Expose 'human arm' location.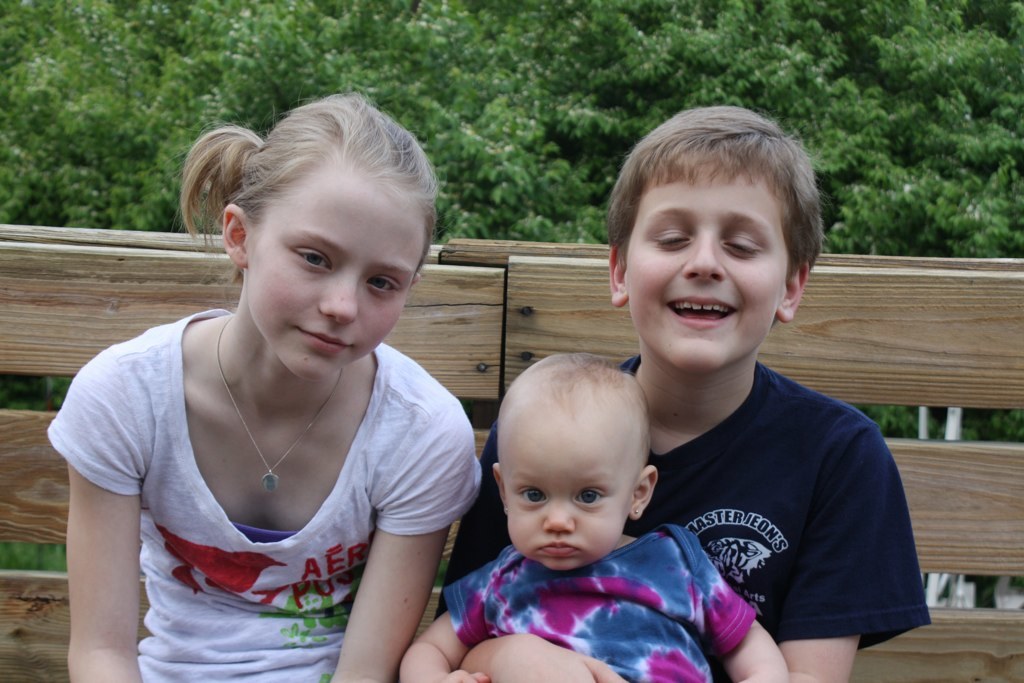
Exposed at 51 427 133 677.
